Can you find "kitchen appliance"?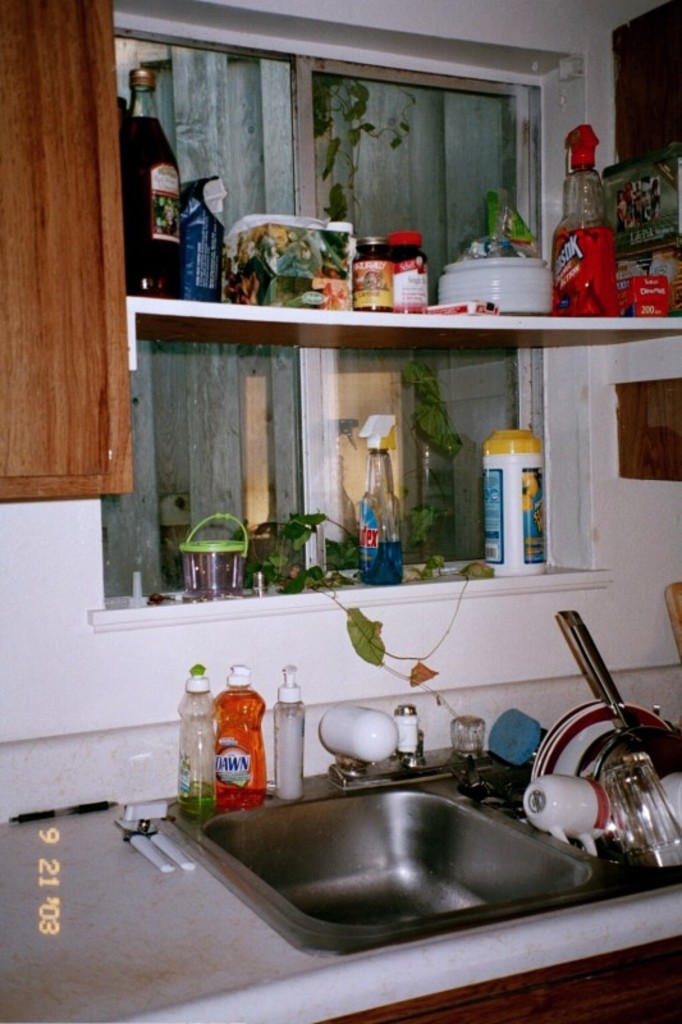
Yes, bounding box: 545, 607, 673, 847.
